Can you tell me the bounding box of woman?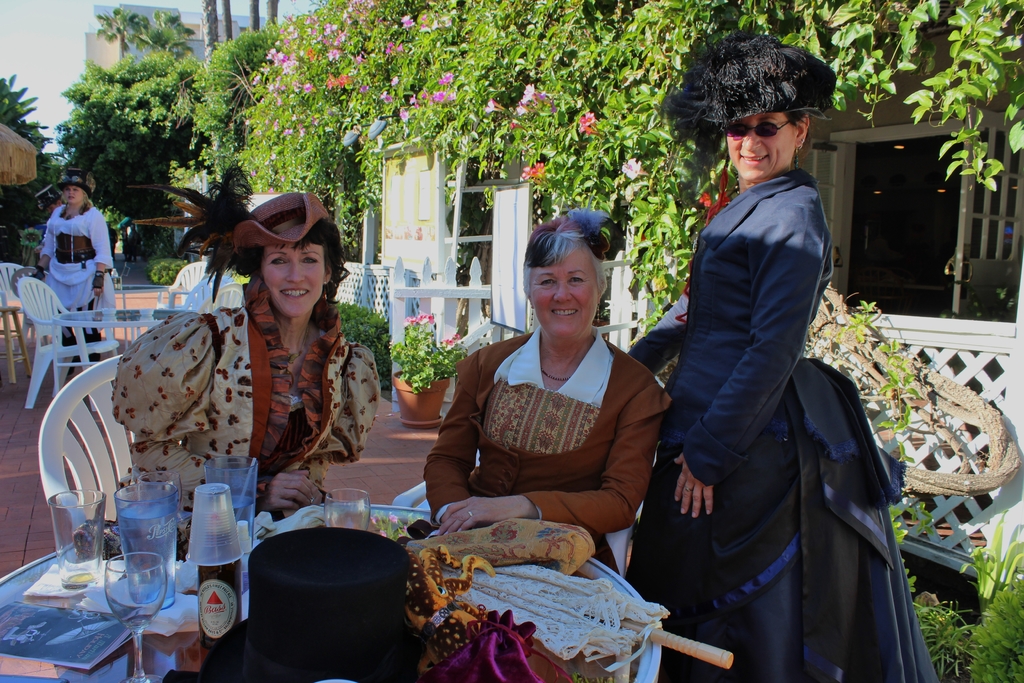
box=[444, 211, 668, 583].
